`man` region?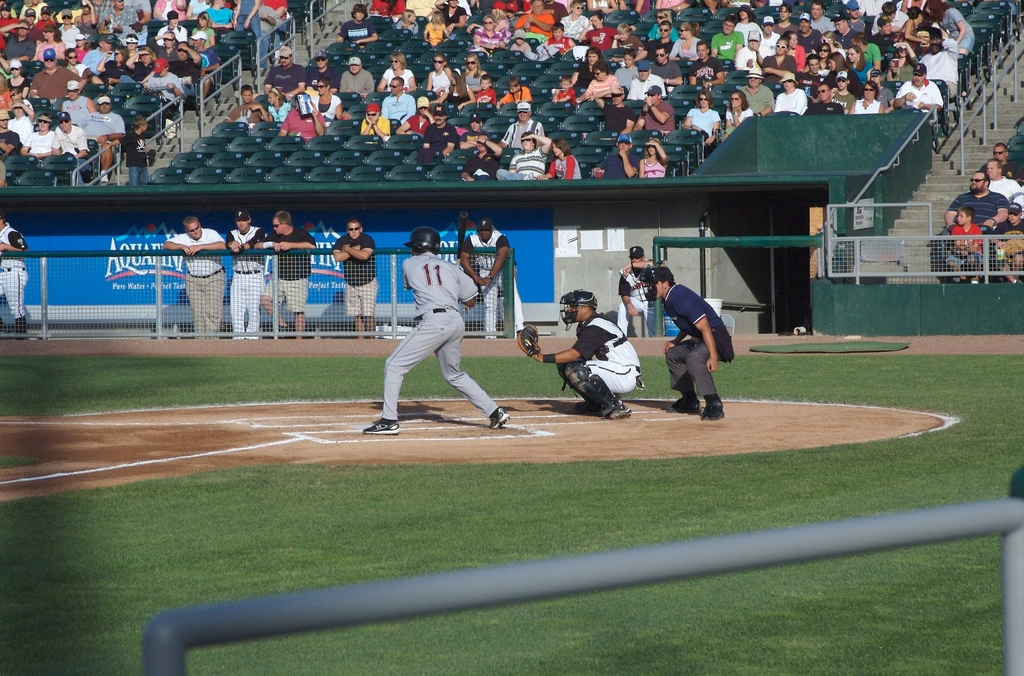
(left=647, top=44, right=682, bottom=86)
